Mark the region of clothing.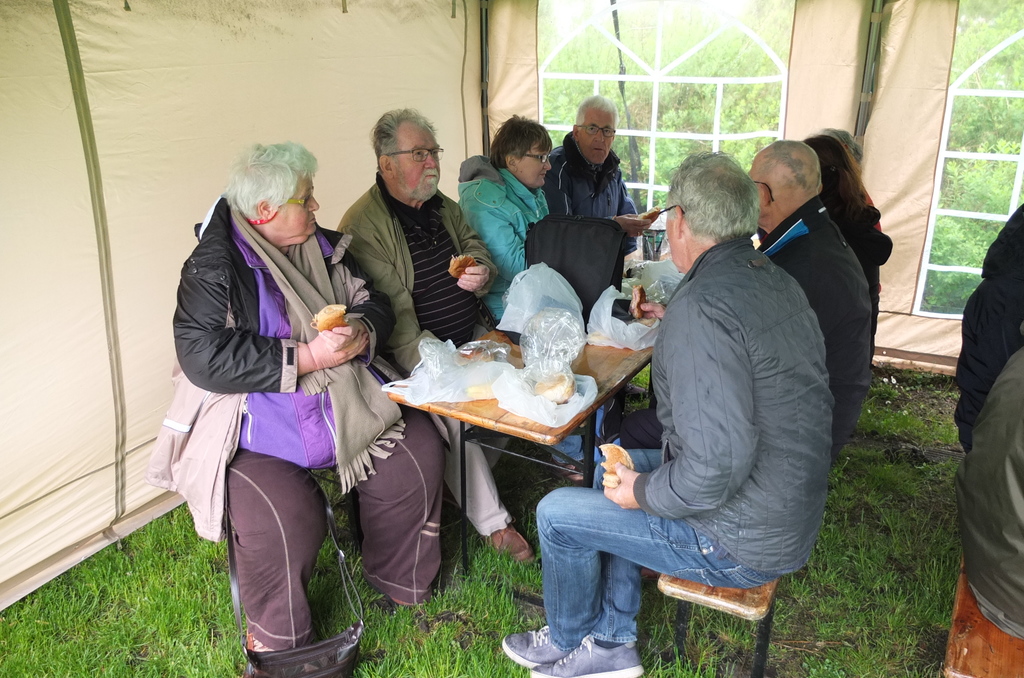
Region: <bbox>862, 186, 879, 291</bbox>.
